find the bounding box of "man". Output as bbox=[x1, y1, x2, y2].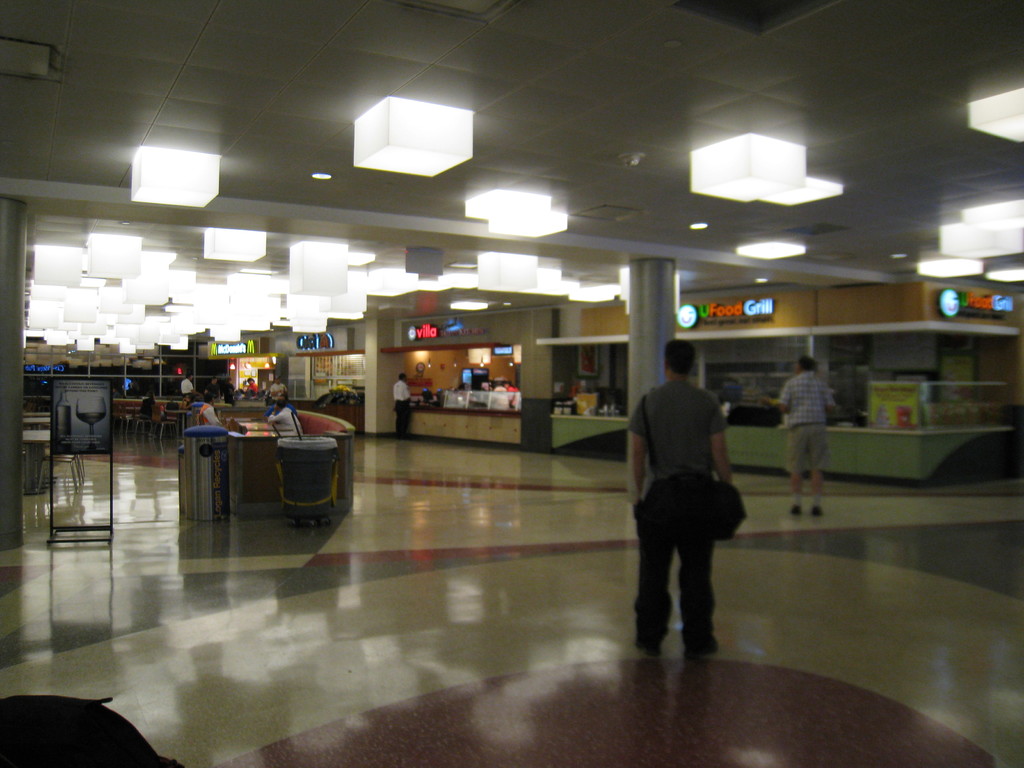
bbox=[267, 399, 301, 432].
